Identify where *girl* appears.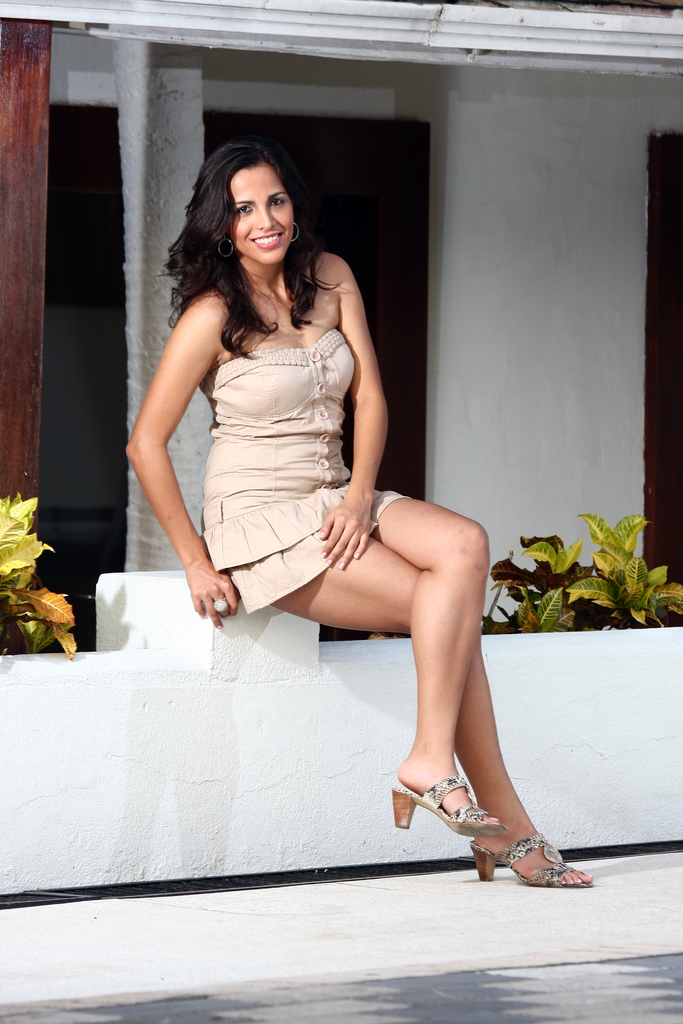
Appears at {"left": 121, "top": 140, "right": 600, "bottom": 886}.
